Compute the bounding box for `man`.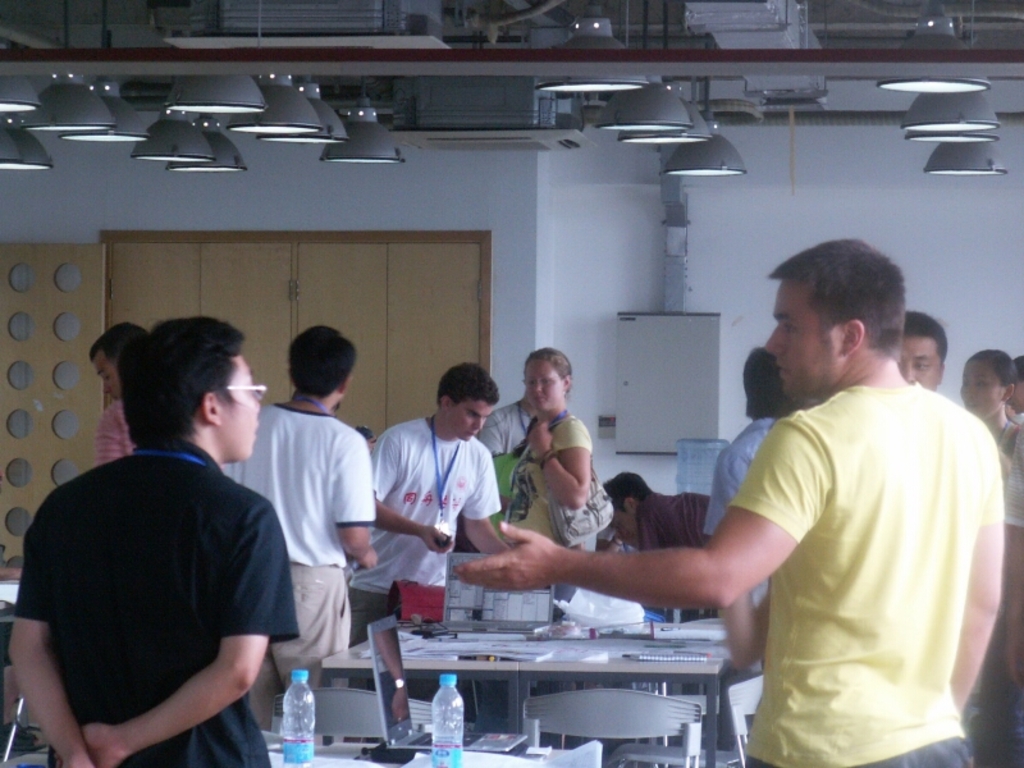
left=346, top=361, right=511, bottom=652.
